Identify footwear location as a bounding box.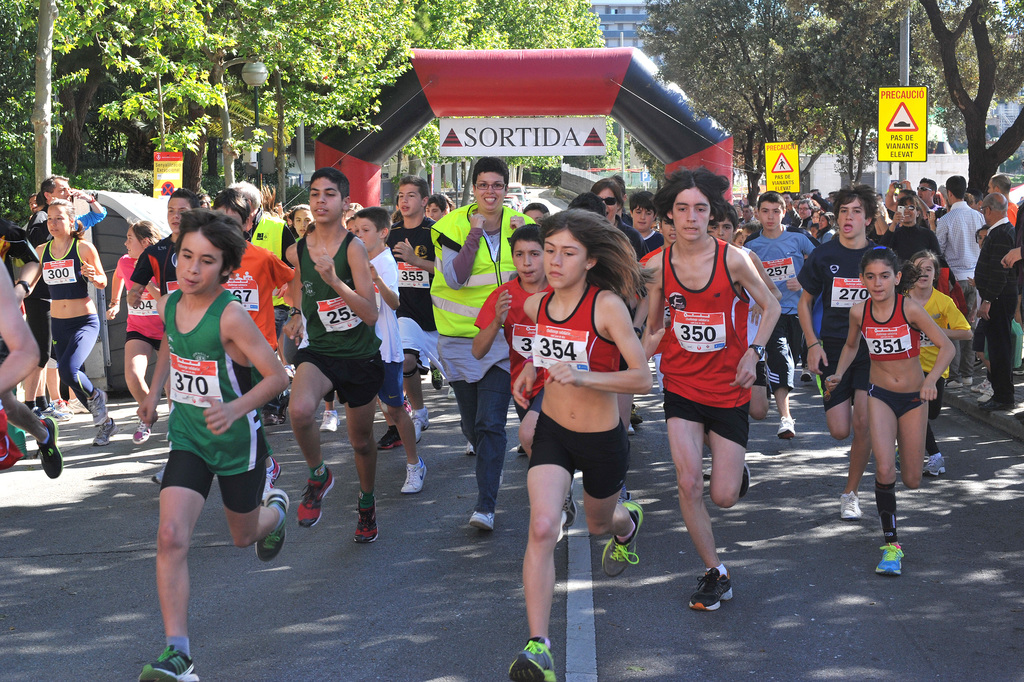
bbox=[353, 502, 380, 542].
